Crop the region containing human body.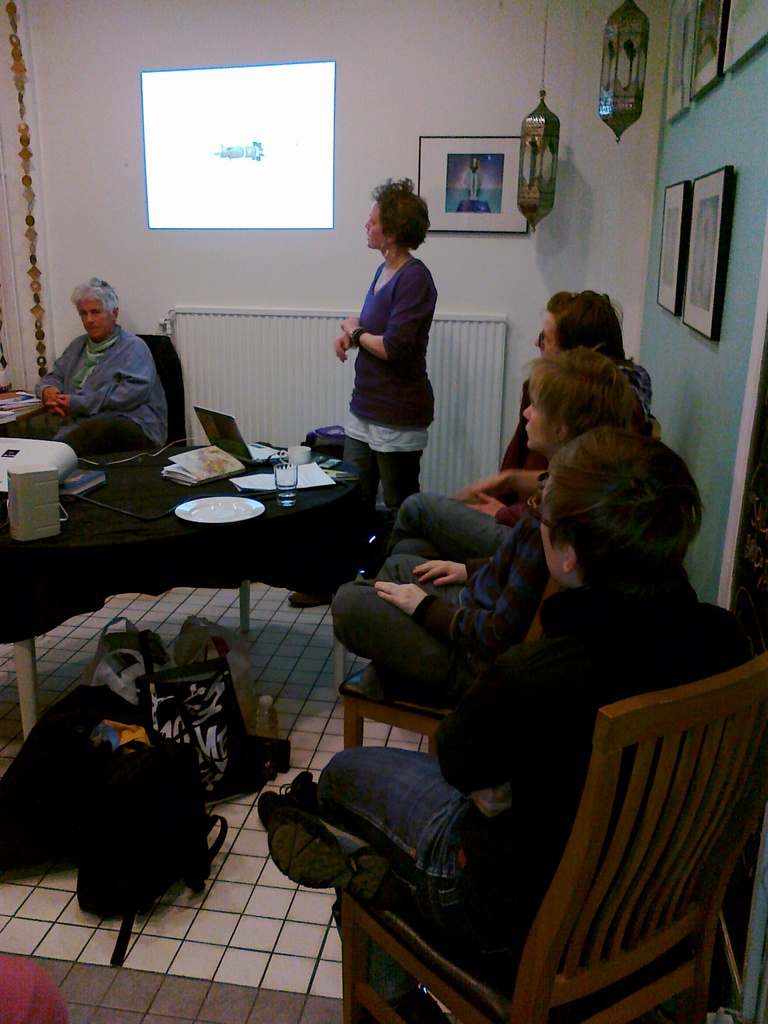
Crop region: <bbox>289, 175, 436, 605</bbox>.
